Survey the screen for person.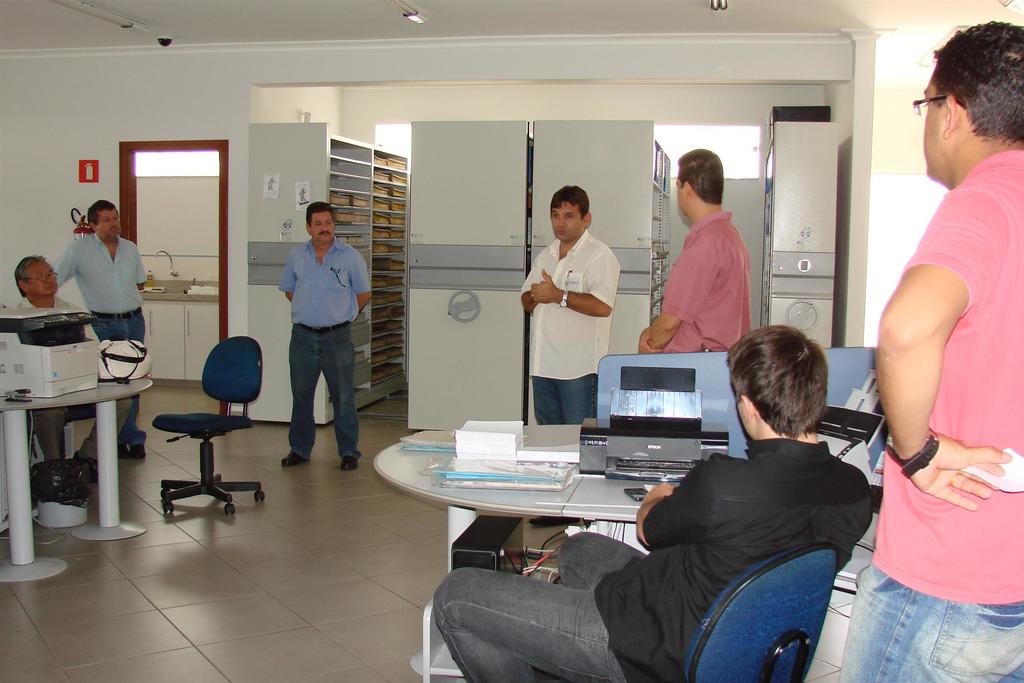
Survey found: x1=279, y1=200, x2=368, y2=477.
